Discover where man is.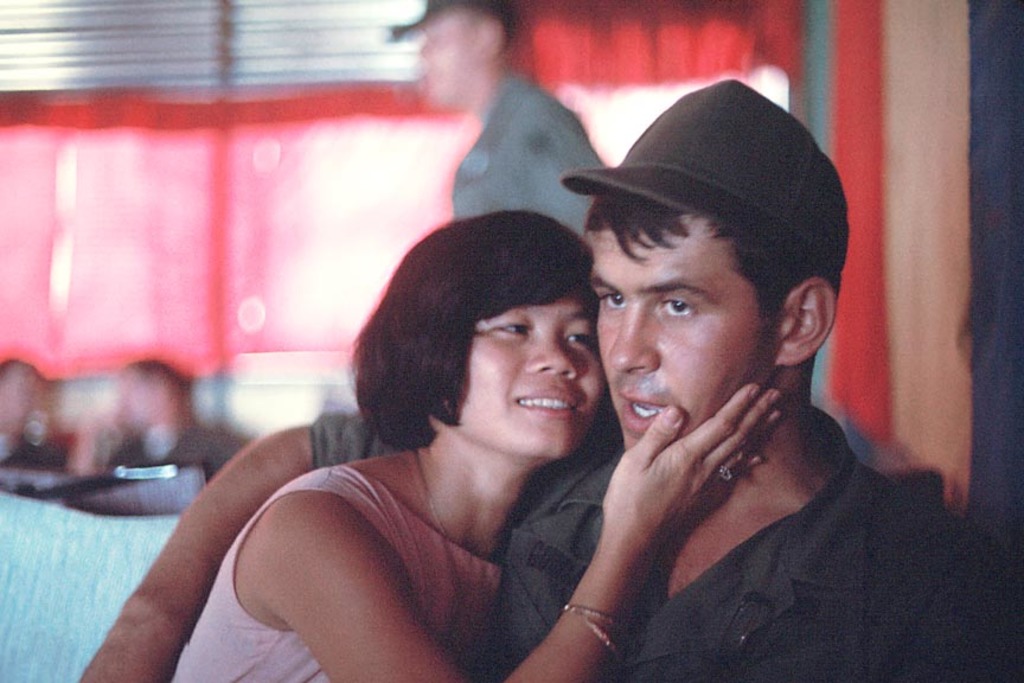
Discovered at 495,68,1023,682.
